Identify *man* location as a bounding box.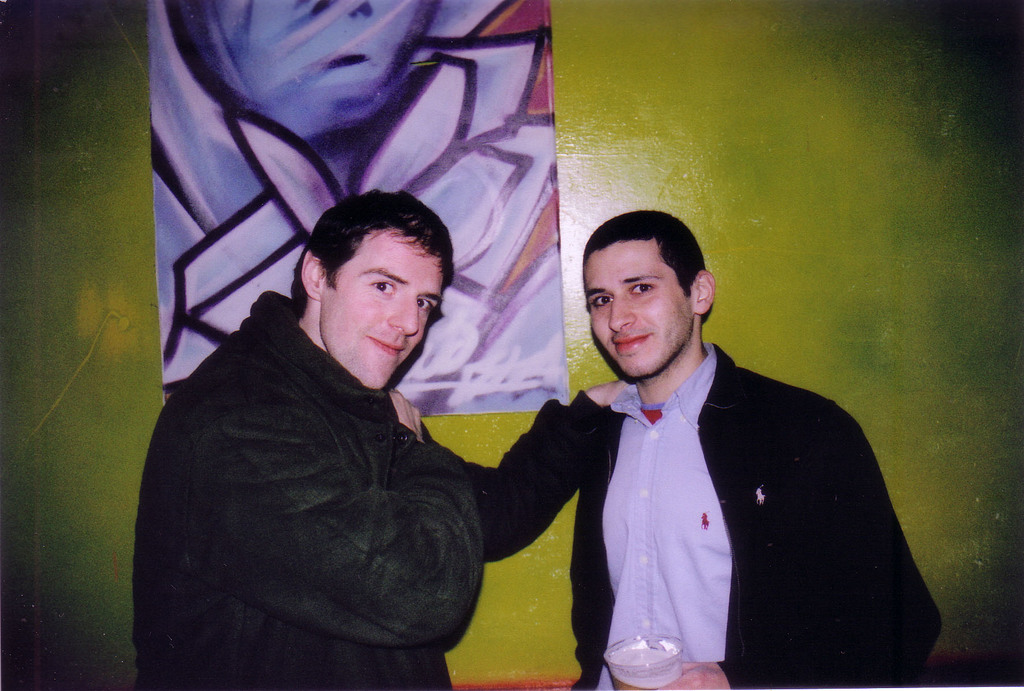
516/211/930/682.
